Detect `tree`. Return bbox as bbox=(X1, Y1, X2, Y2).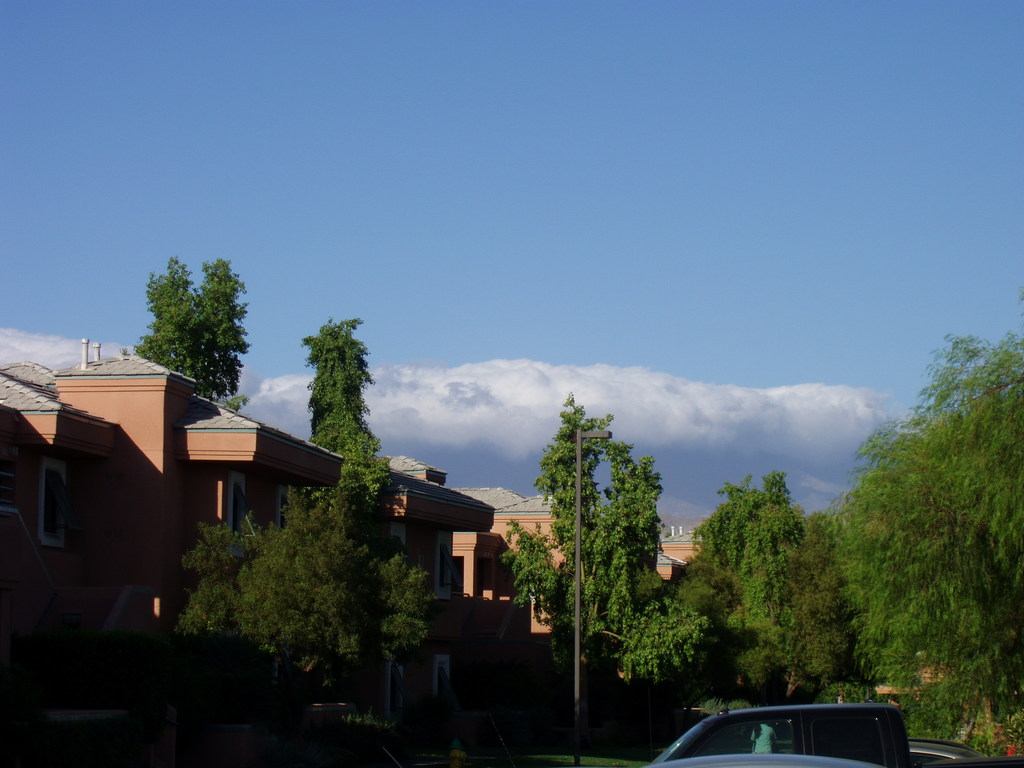
bbox=(309, 314, 390, 465).
